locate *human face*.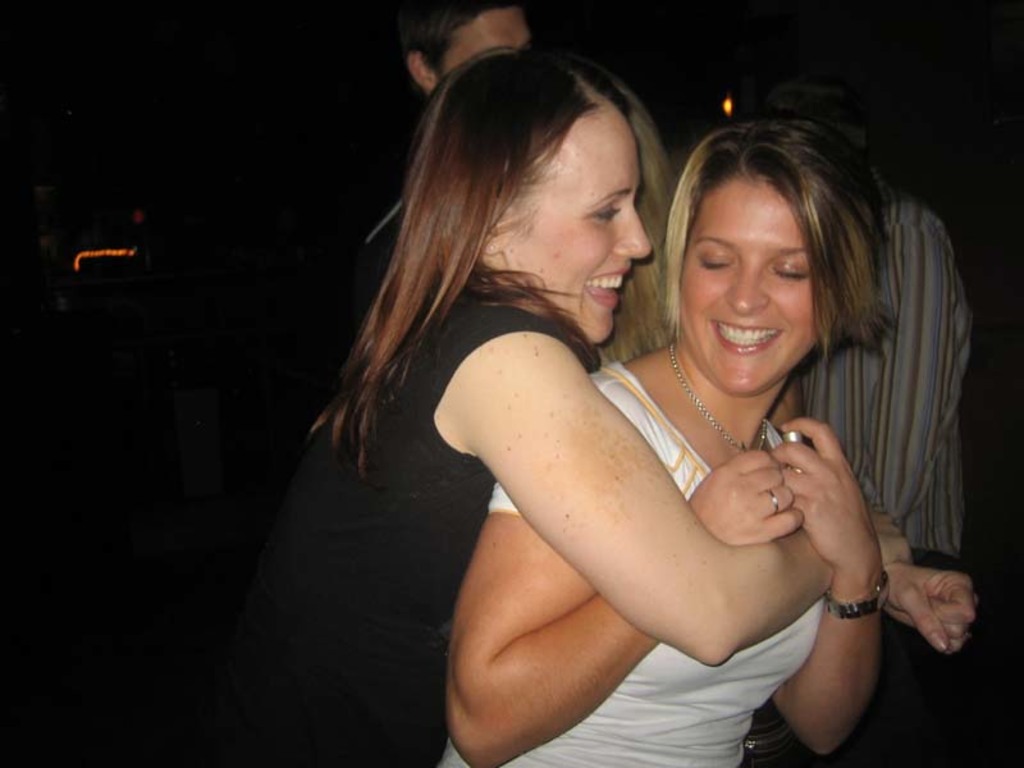
Bounding box: rect(503, 114, 652, 346).
